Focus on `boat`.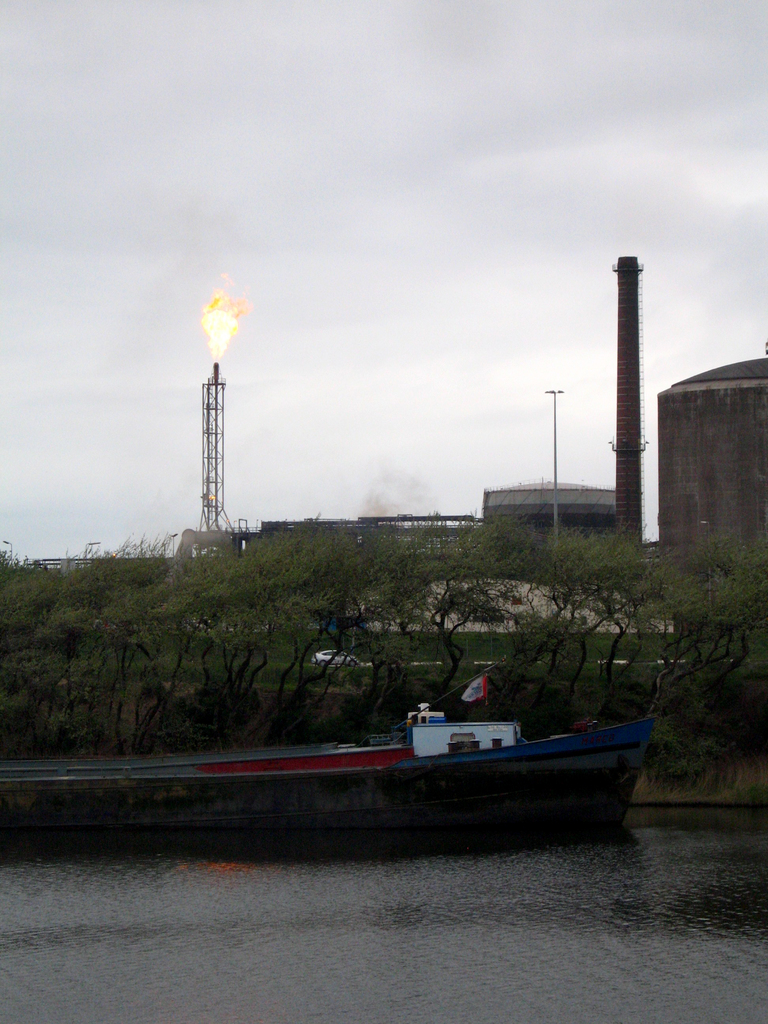
Focused at [left=13, top=660, right=717, bottom=834].
